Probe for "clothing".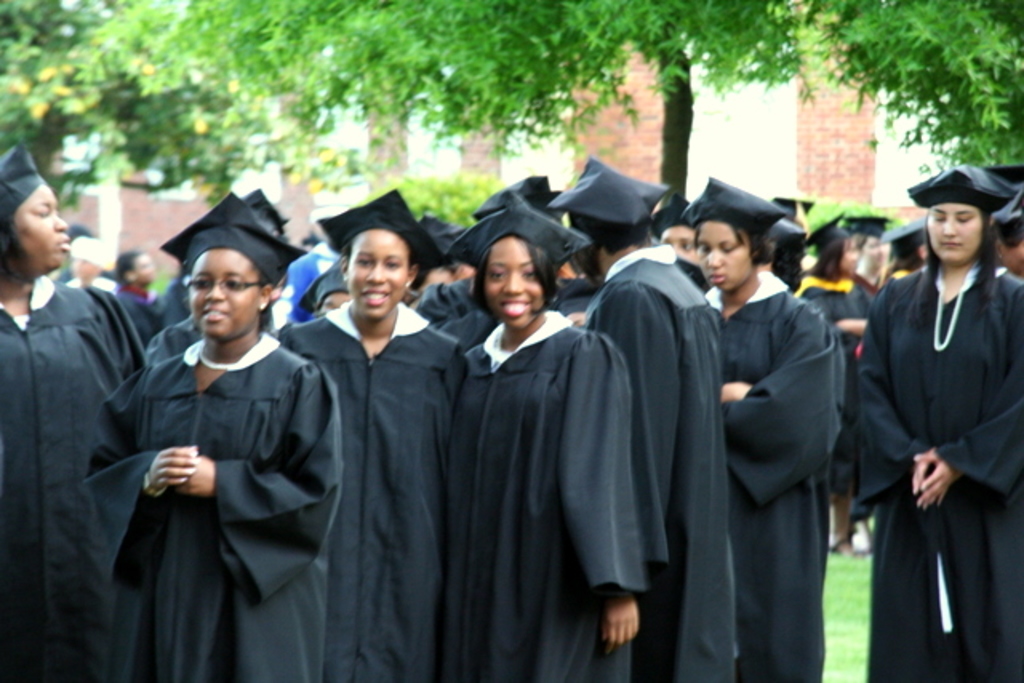
Probe result: rect(445, 302, 490, 347).
